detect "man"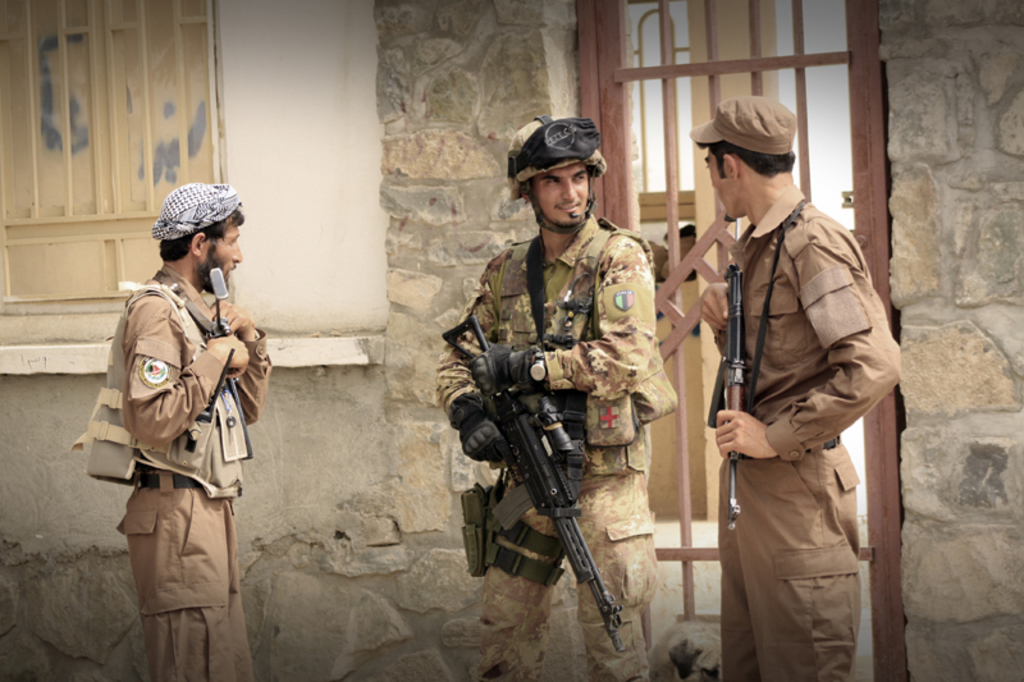
<bbox>684, 84, 895, 681</bbox>
